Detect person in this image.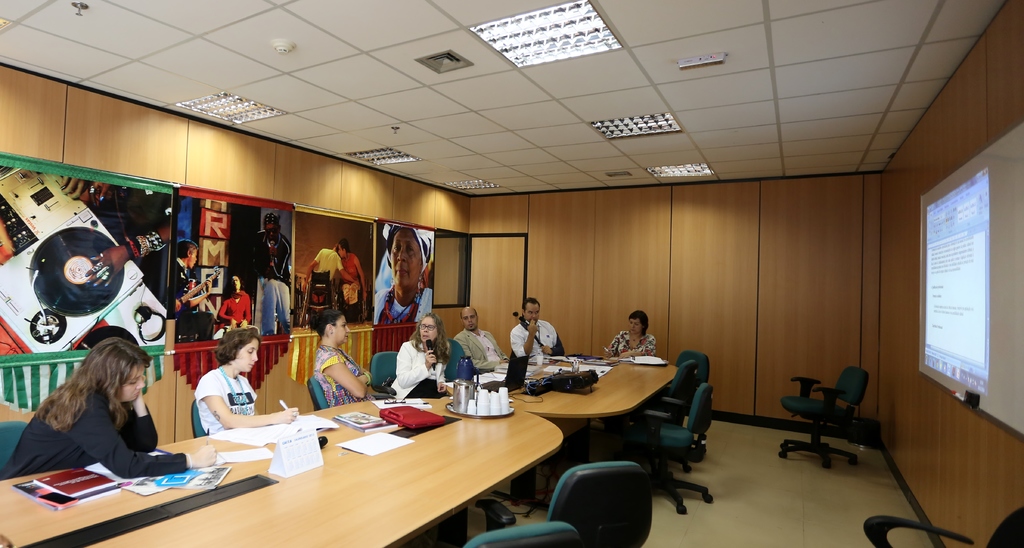
Detection: <region>252, 212, 298, 328</region>.
